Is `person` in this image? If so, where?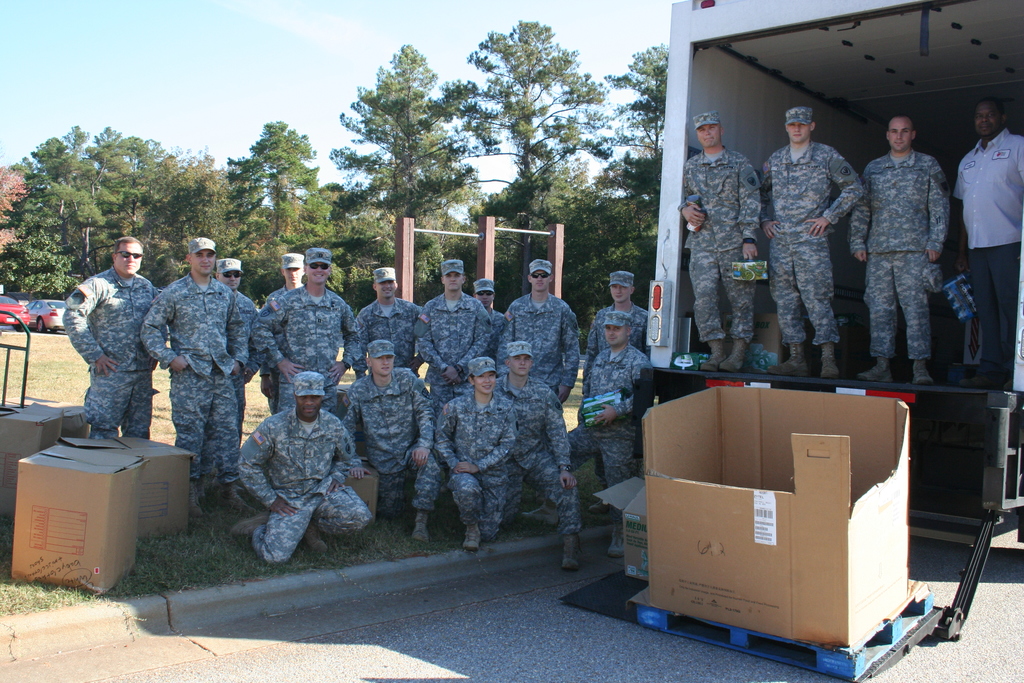
Yes, at <box>664,113,760,231</box>.
